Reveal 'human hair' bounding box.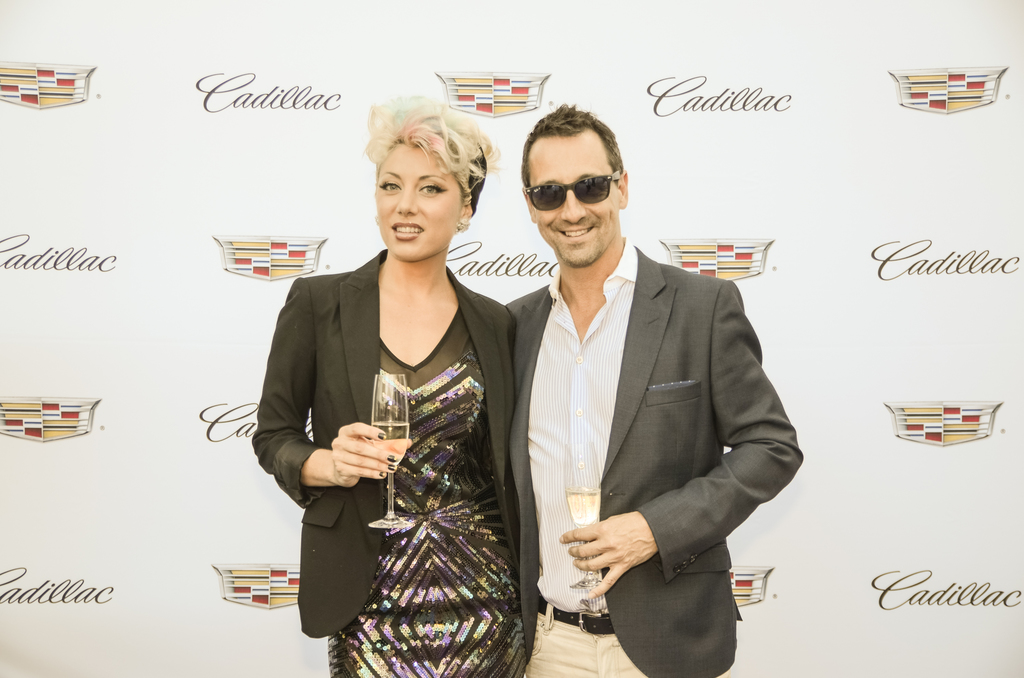
Revealed: {"left": 362, "top": 94, "right": 500, "bottom": 211}.
